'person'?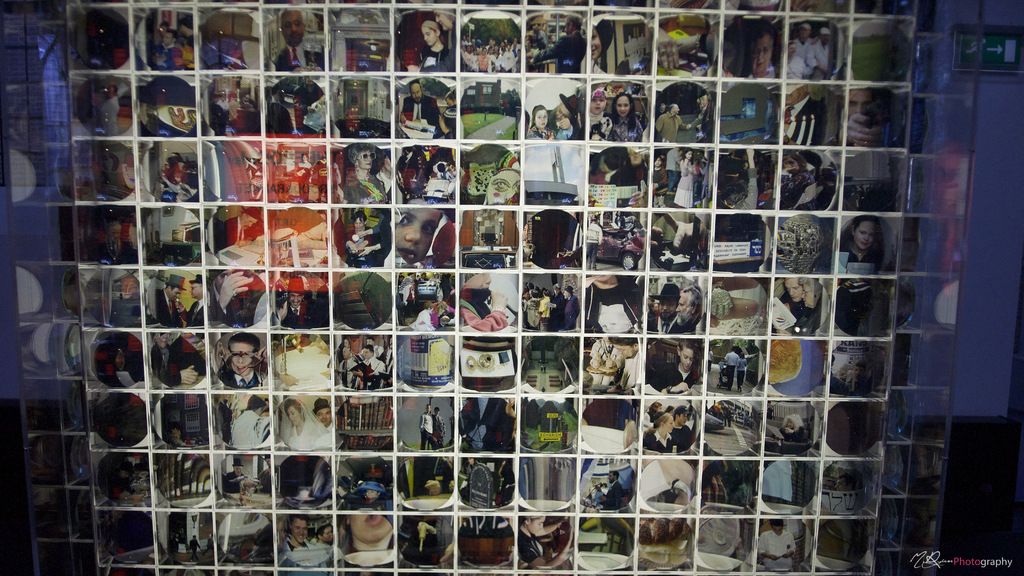
{"x1": 554, "y1": 94, "x2": 583, "y2": 138}
